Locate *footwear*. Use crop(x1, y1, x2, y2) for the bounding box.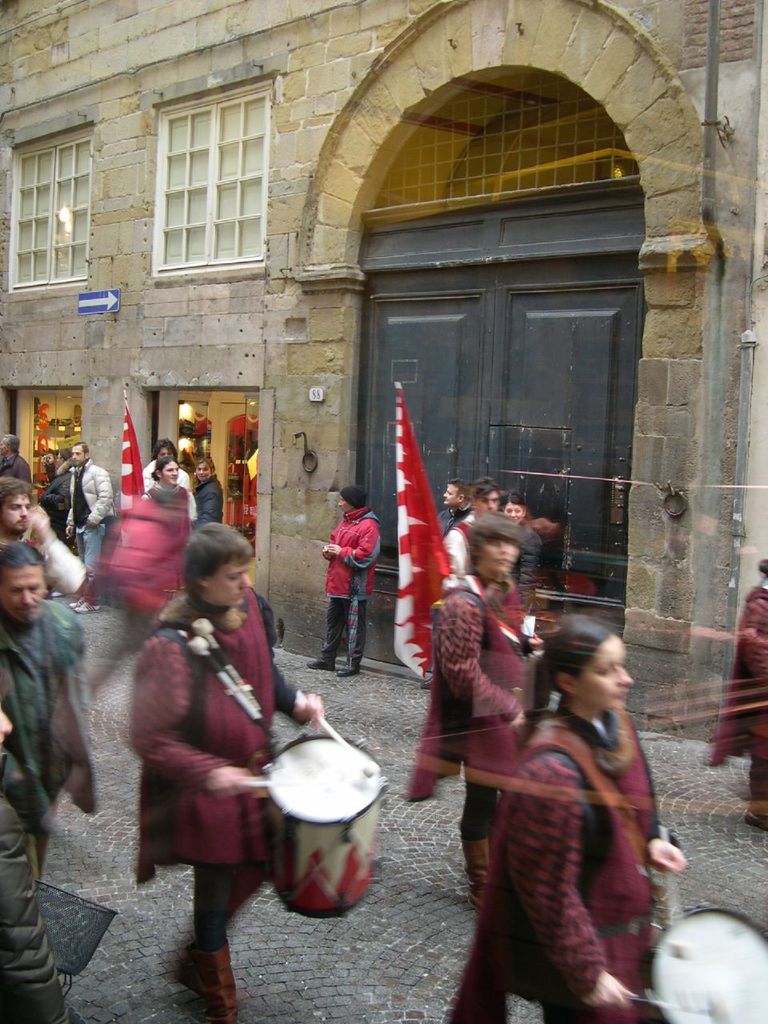
crop(67, 598, 83, 610).
